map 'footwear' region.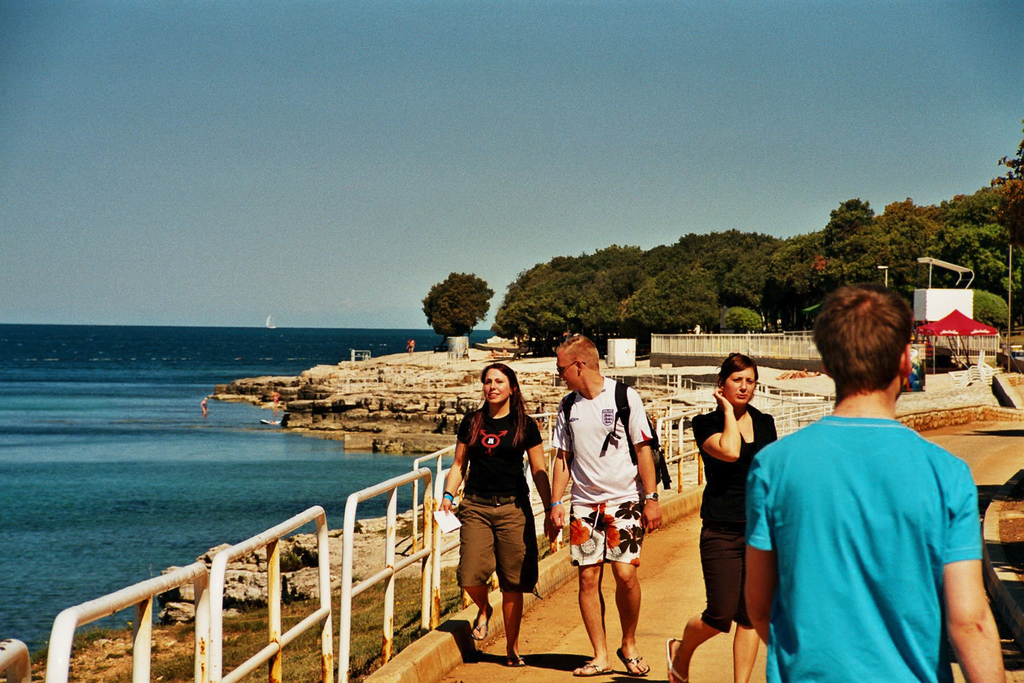
Mapped to [470, 604, 493, 639].
